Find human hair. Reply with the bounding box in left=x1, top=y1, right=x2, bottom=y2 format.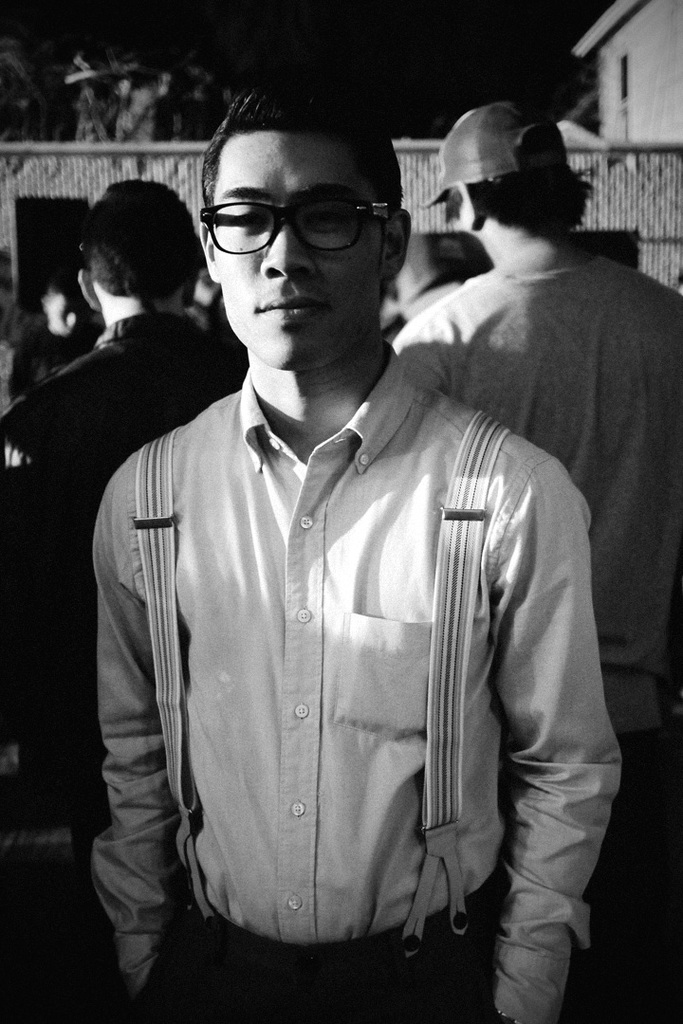
left=194, top=83, right=404, bottom=277.
